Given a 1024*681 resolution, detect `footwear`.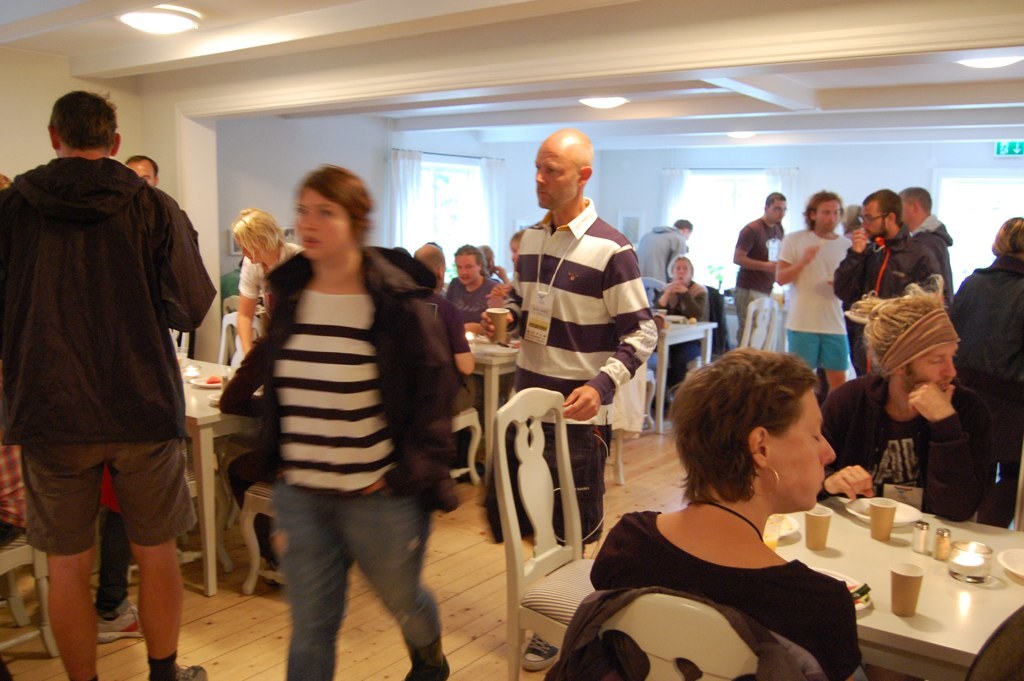
l=96, t=604, r=142, b=641.
